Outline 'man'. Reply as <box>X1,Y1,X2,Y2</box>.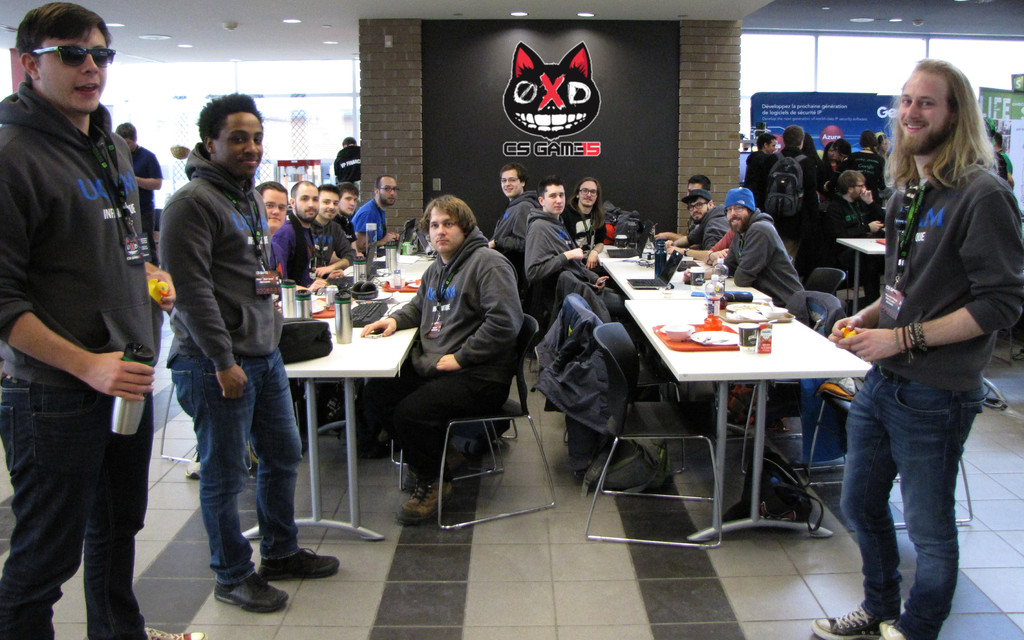
<box>116,124,162,264</box>.
